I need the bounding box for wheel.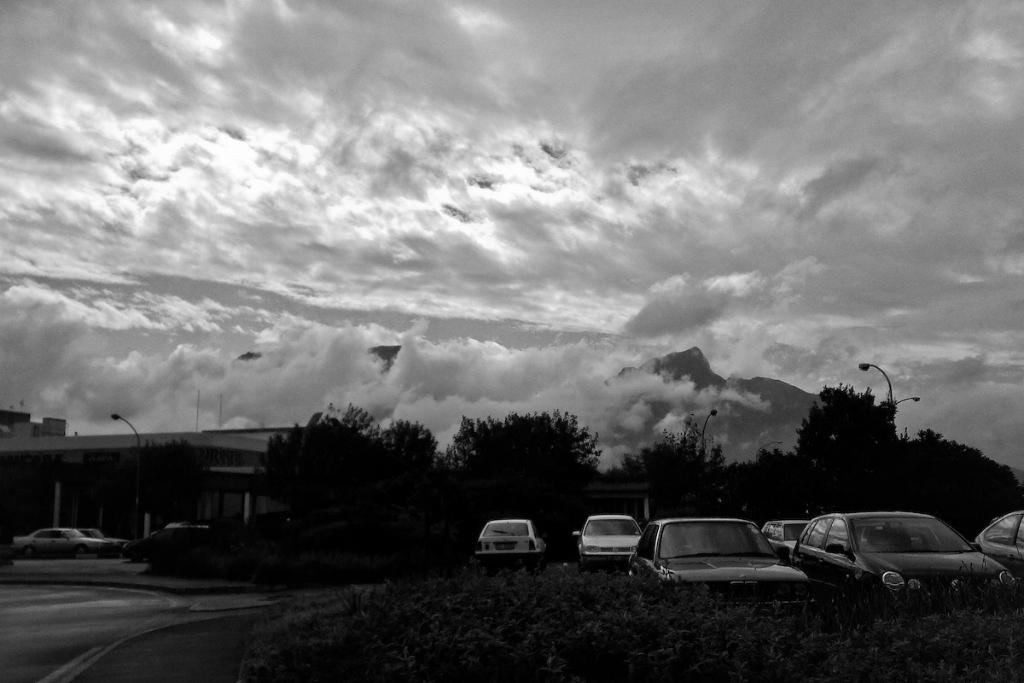
Here it is: bbox=[71, 544, 90, 559].
